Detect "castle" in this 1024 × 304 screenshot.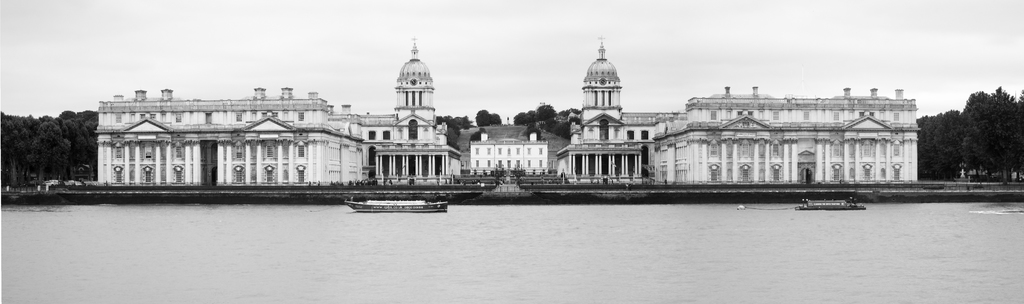
Detection: Rect(32, 37, 984, 203).
